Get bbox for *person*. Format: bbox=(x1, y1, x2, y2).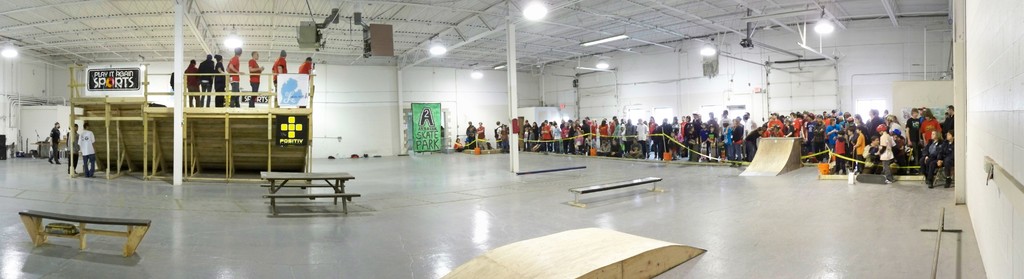
bbox=(199, 53, 220, 110).
